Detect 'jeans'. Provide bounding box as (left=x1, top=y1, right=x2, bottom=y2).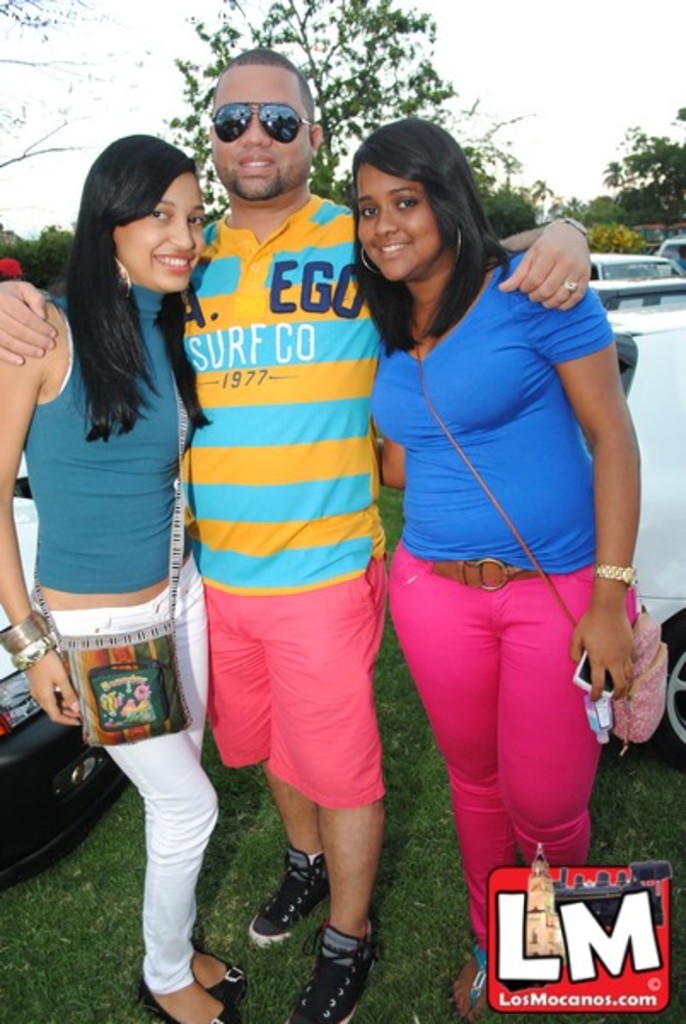
(left=392, top=556, right=630, bottom=949).
